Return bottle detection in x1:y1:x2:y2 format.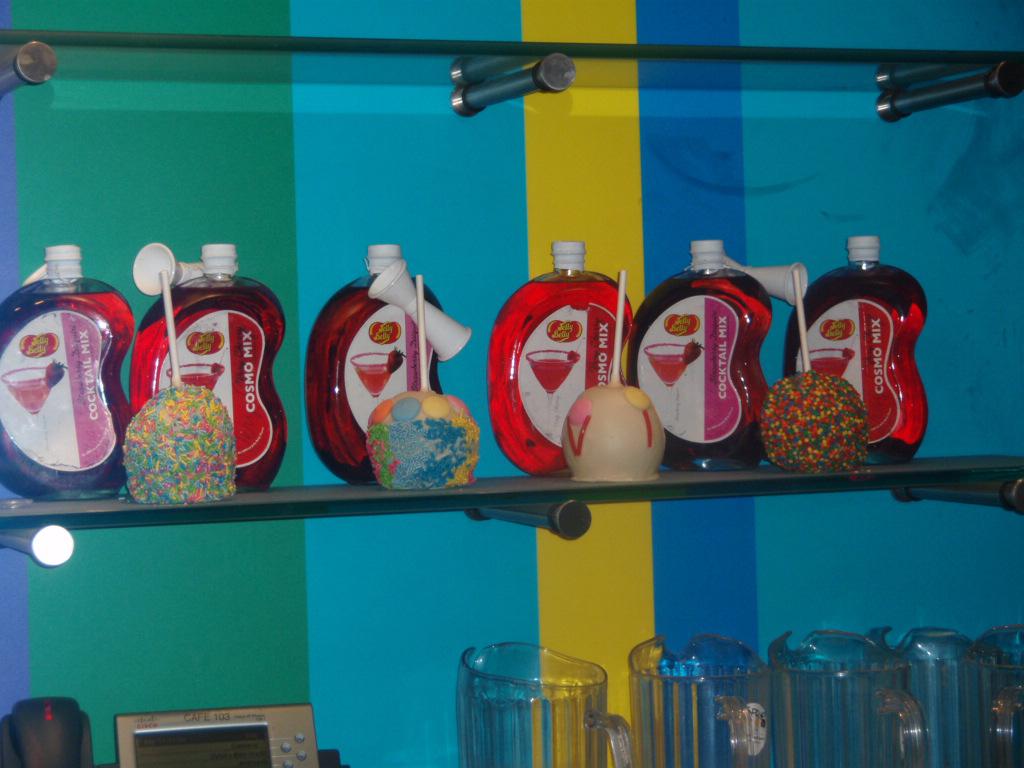
485:235:629:461.
